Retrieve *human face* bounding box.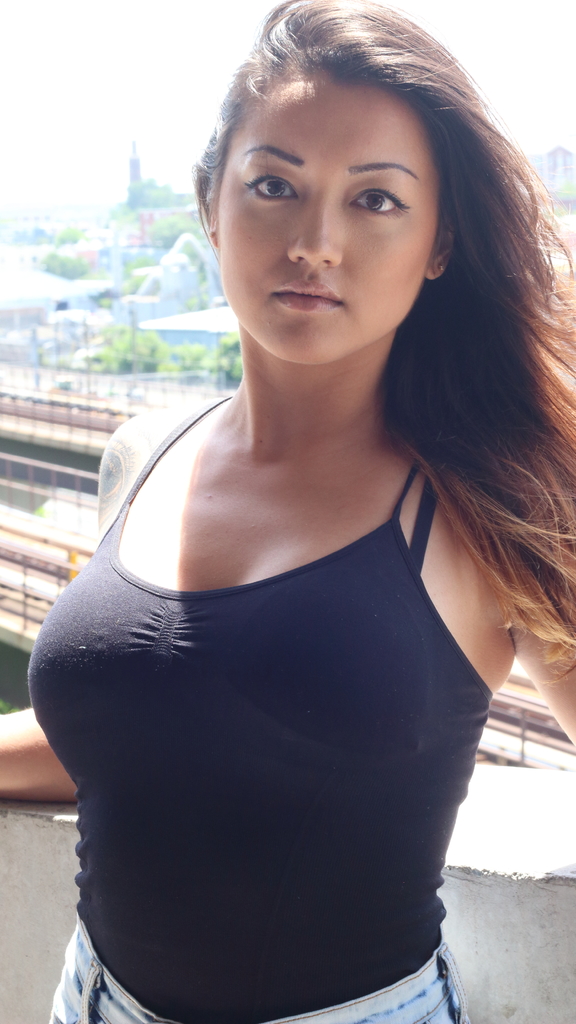
Bounding box: x1=216, y1=81, x2=438, y2=364.
